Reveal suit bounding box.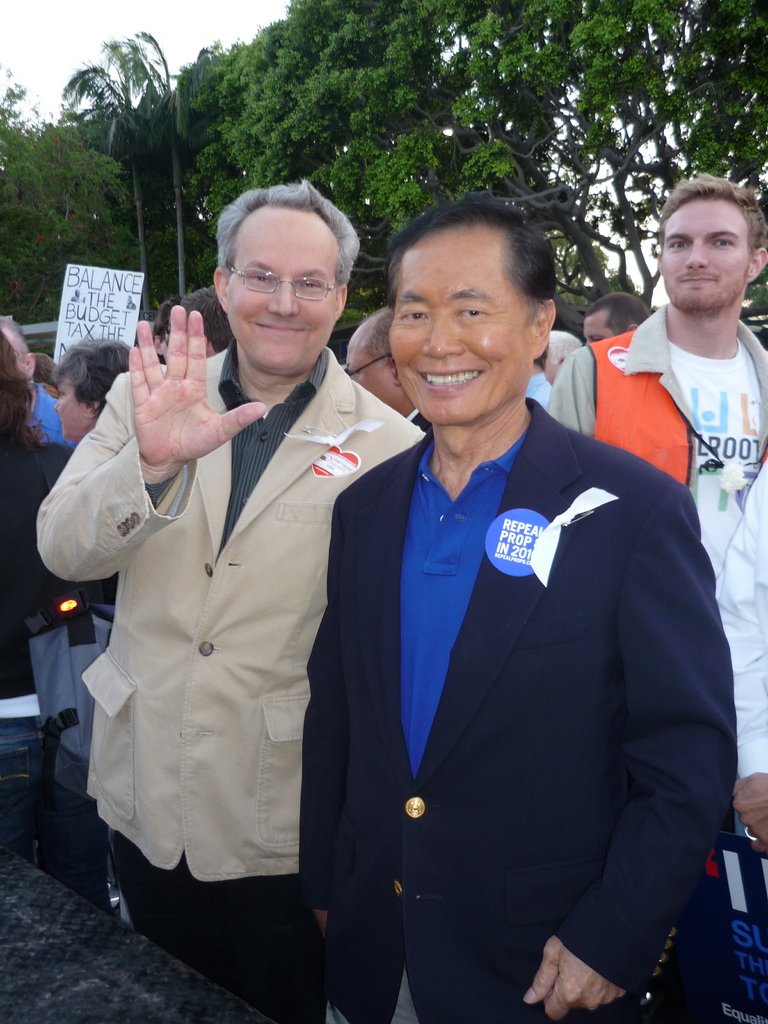
Revealed: (left=33, top=346, right=429, bottom=1023).
